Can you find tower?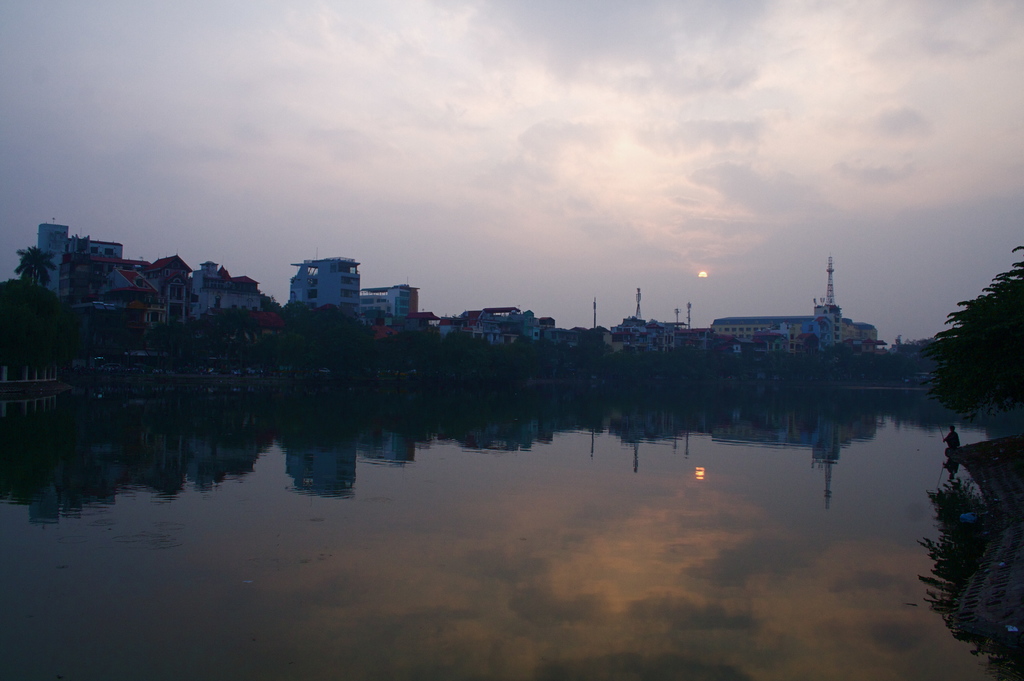
Yes, bounding box: [813, 259, 840, 348].
